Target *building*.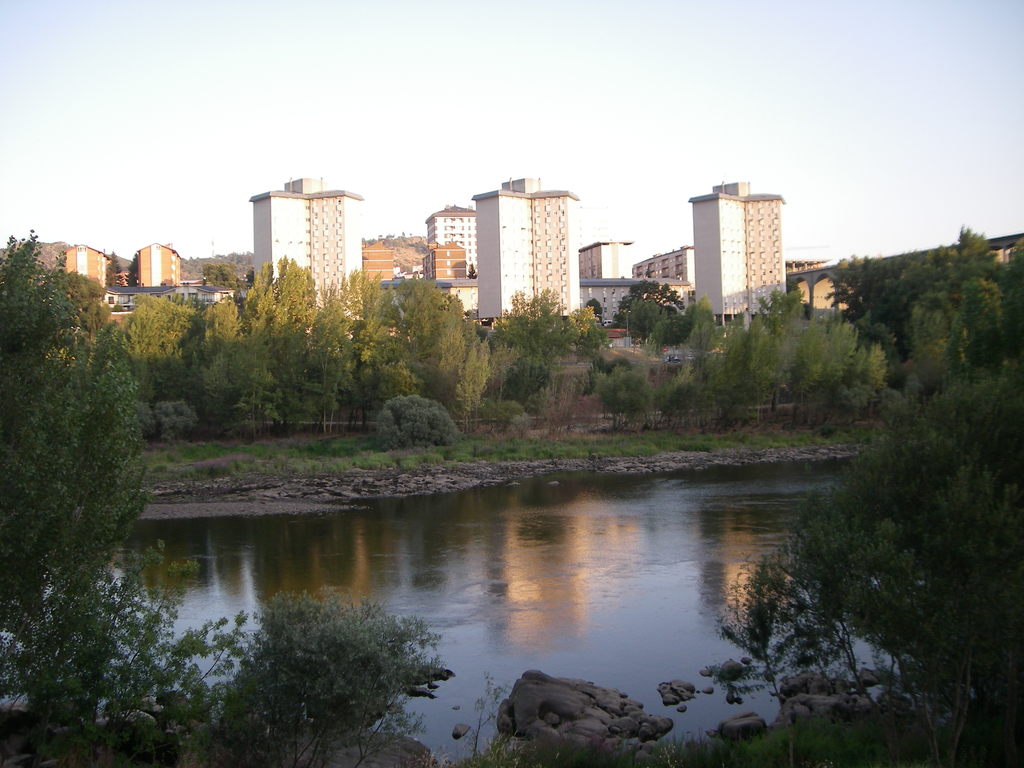
Target region: <region>580, 236, 637, 282</region>.
